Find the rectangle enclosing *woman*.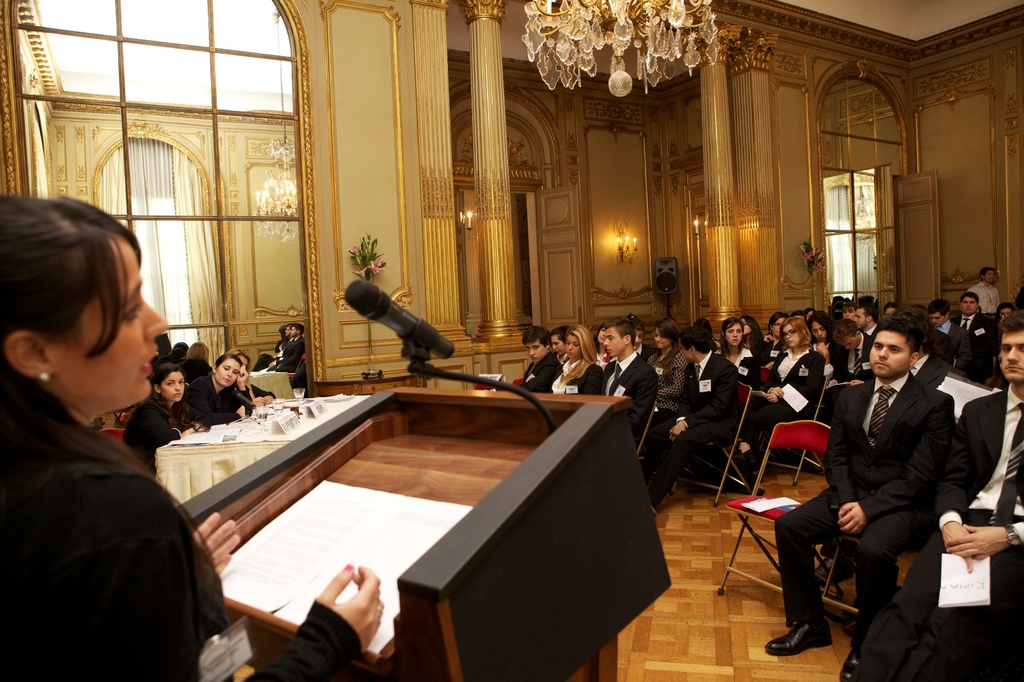
{"left": 590, "top": 319, "right": 619, "bottom": 372}.
